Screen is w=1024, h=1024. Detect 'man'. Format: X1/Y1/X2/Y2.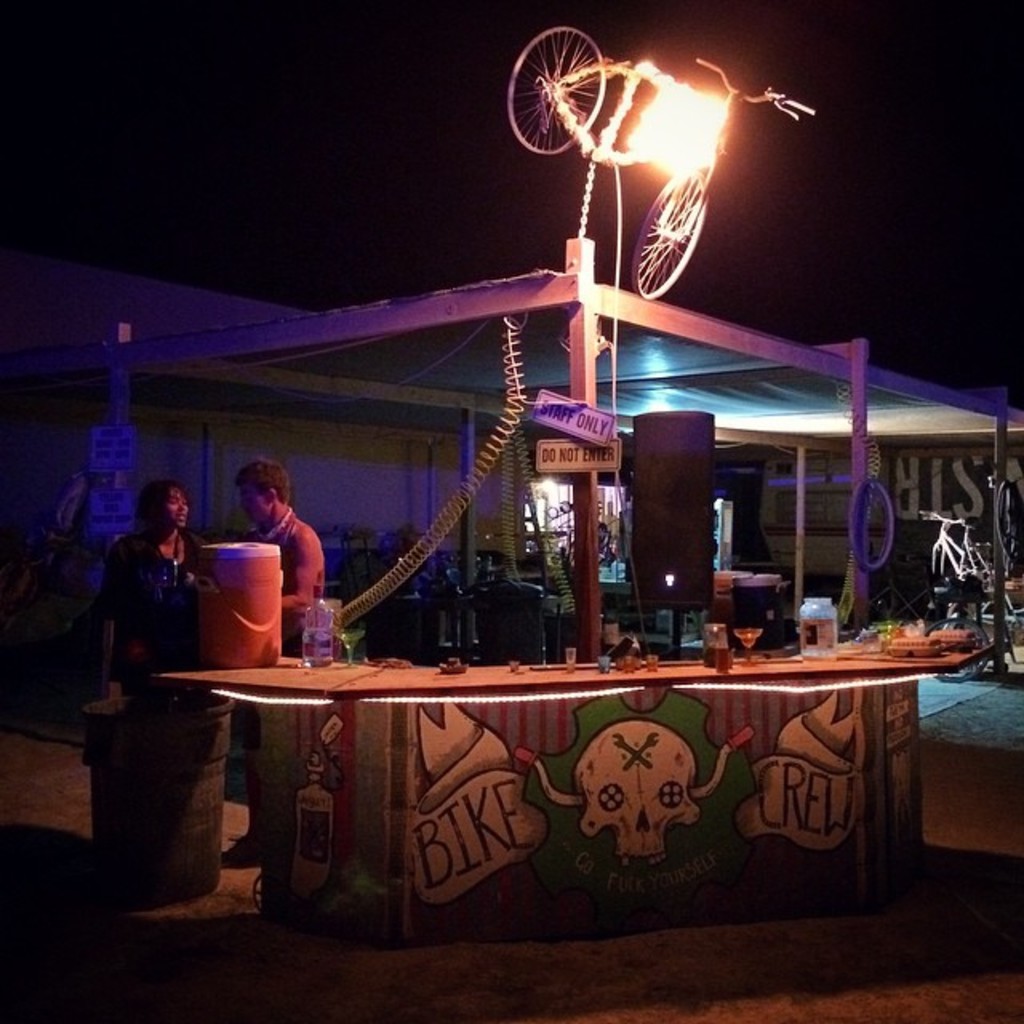
229/451/325/659.
